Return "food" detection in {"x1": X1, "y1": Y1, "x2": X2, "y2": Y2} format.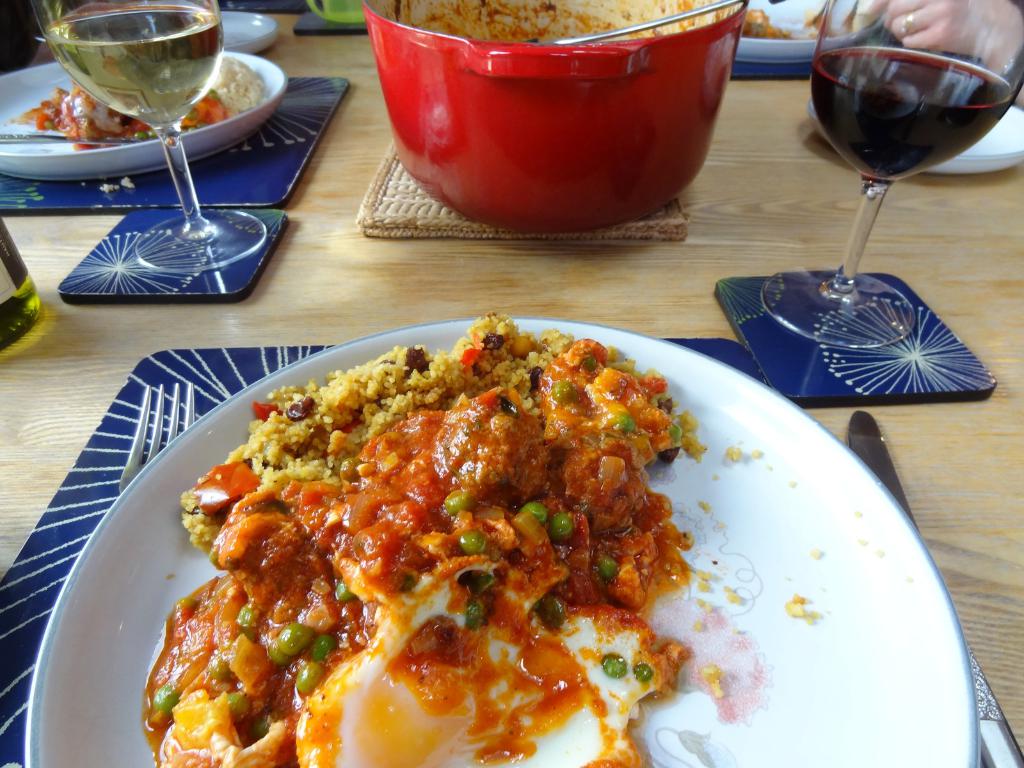
{"x1": 18, "y1": 53, "x2": 267, "y2": 147}.
